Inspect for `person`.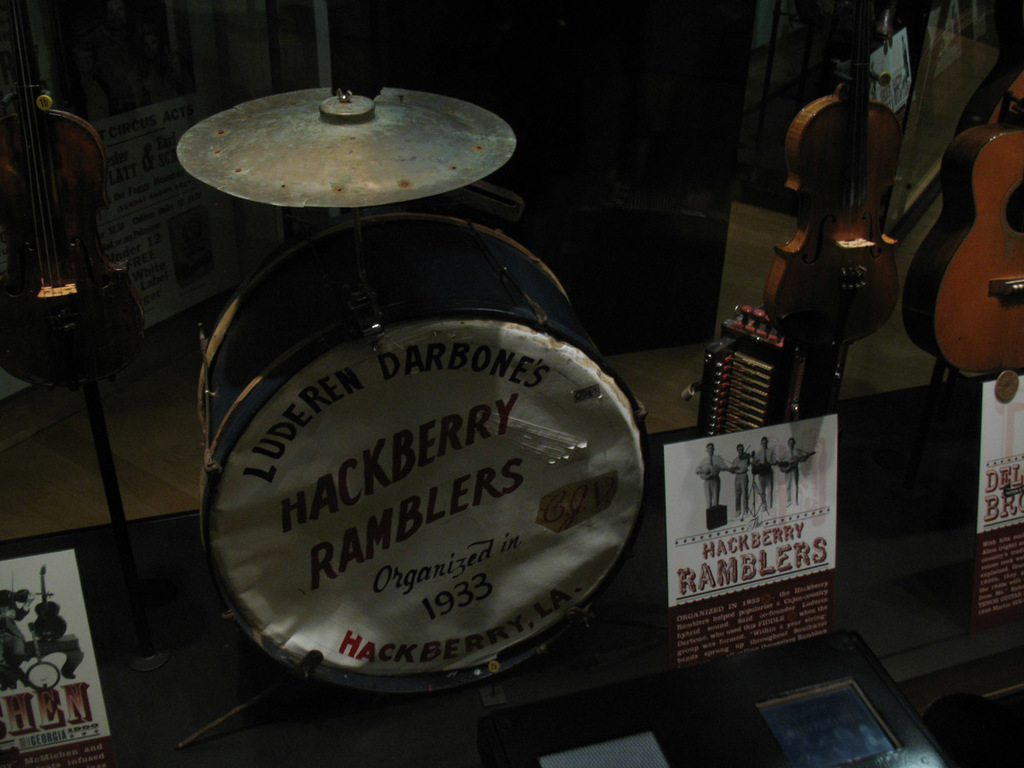
Inspection: locate(749, 434, 779, 508).
